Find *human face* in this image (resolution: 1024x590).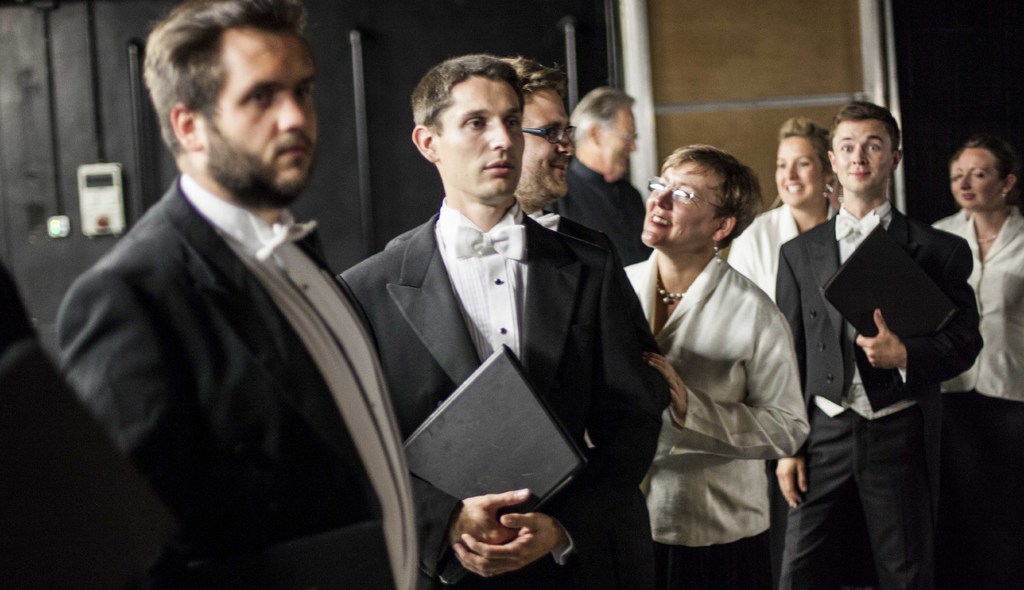
box=[604, 104, 639, 178].
